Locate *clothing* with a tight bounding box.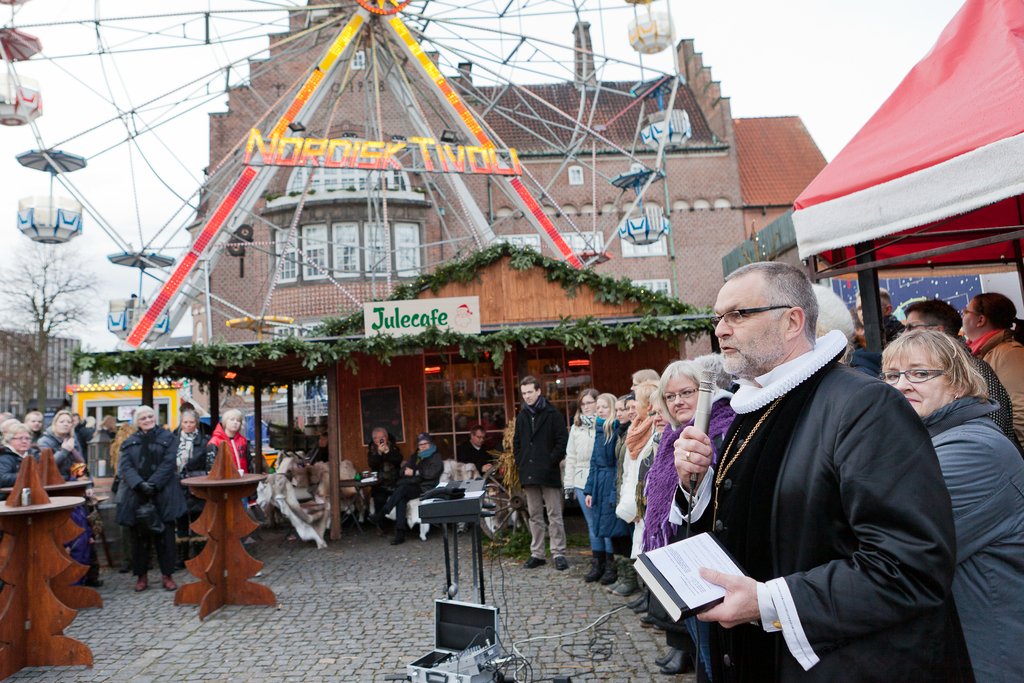
[582,419,626,547].
